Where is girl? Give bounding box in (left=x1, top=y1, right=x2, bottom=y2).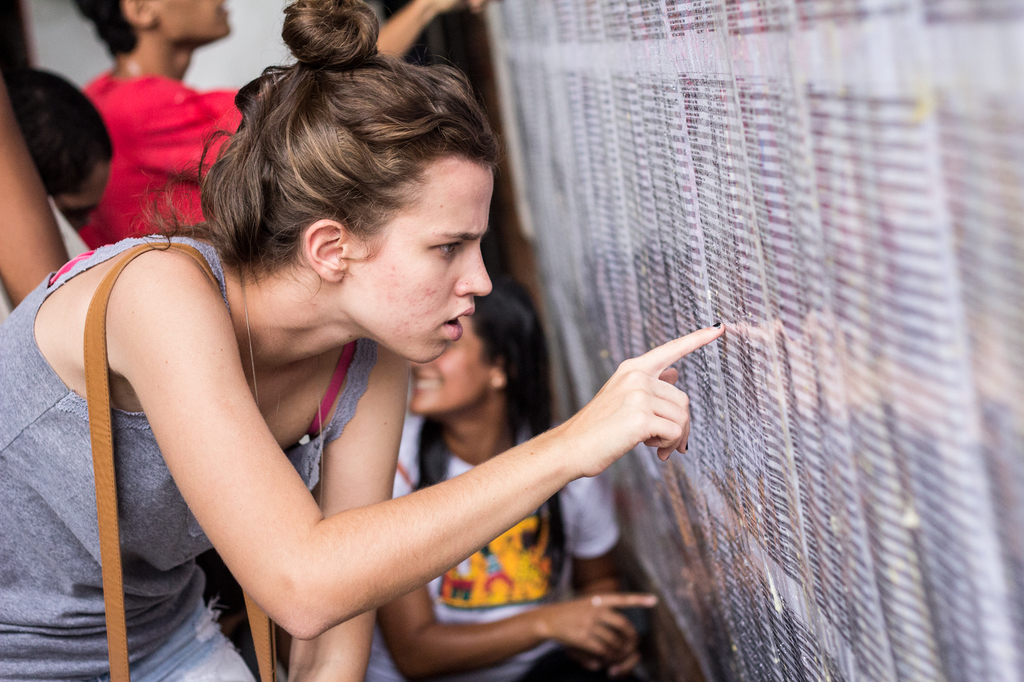
(left=0, top=0, right=722, bottom=681).
